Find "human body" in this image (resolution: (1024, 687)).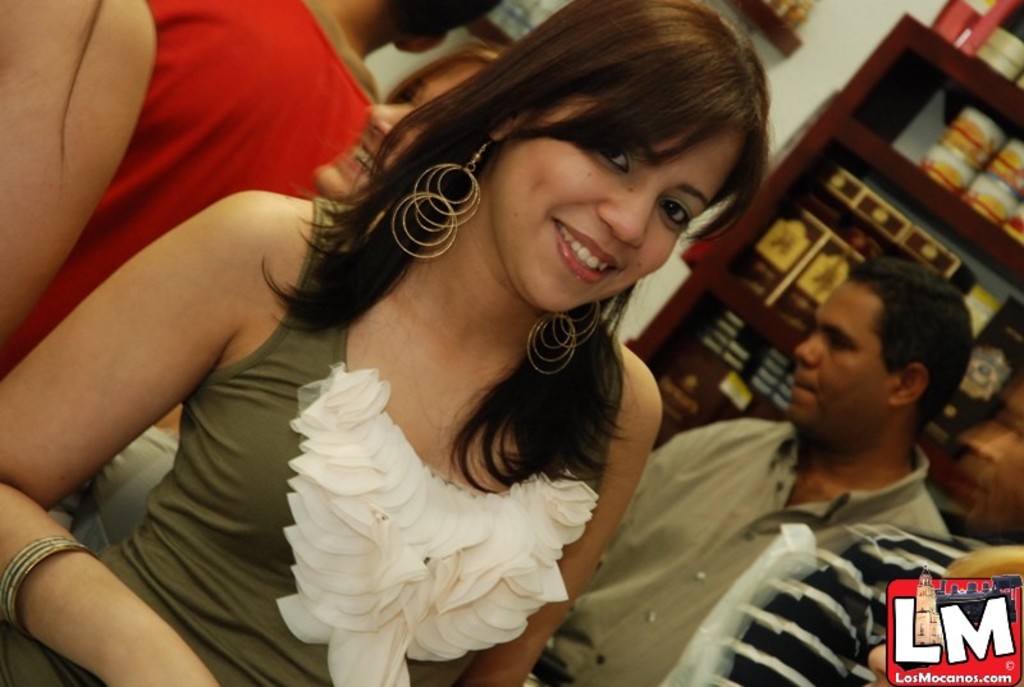
4:0:494:394.
